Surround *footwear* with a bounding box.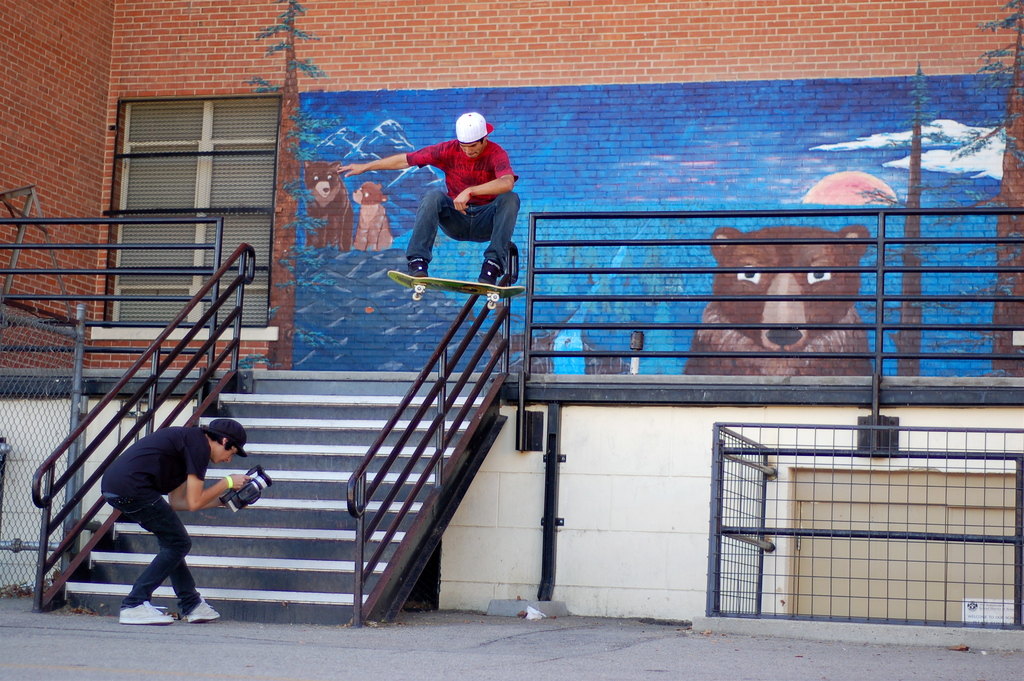
locate(114, 564, 192, 627).
